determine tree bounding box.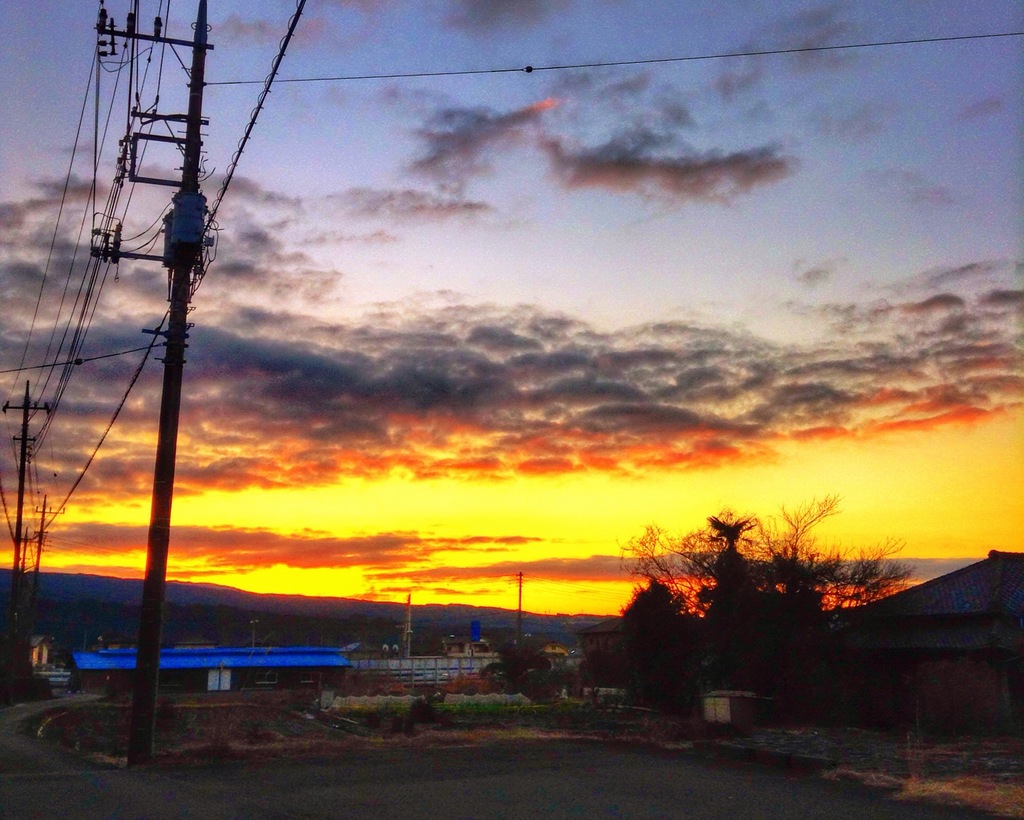
Determined: (495,631,548,700).
